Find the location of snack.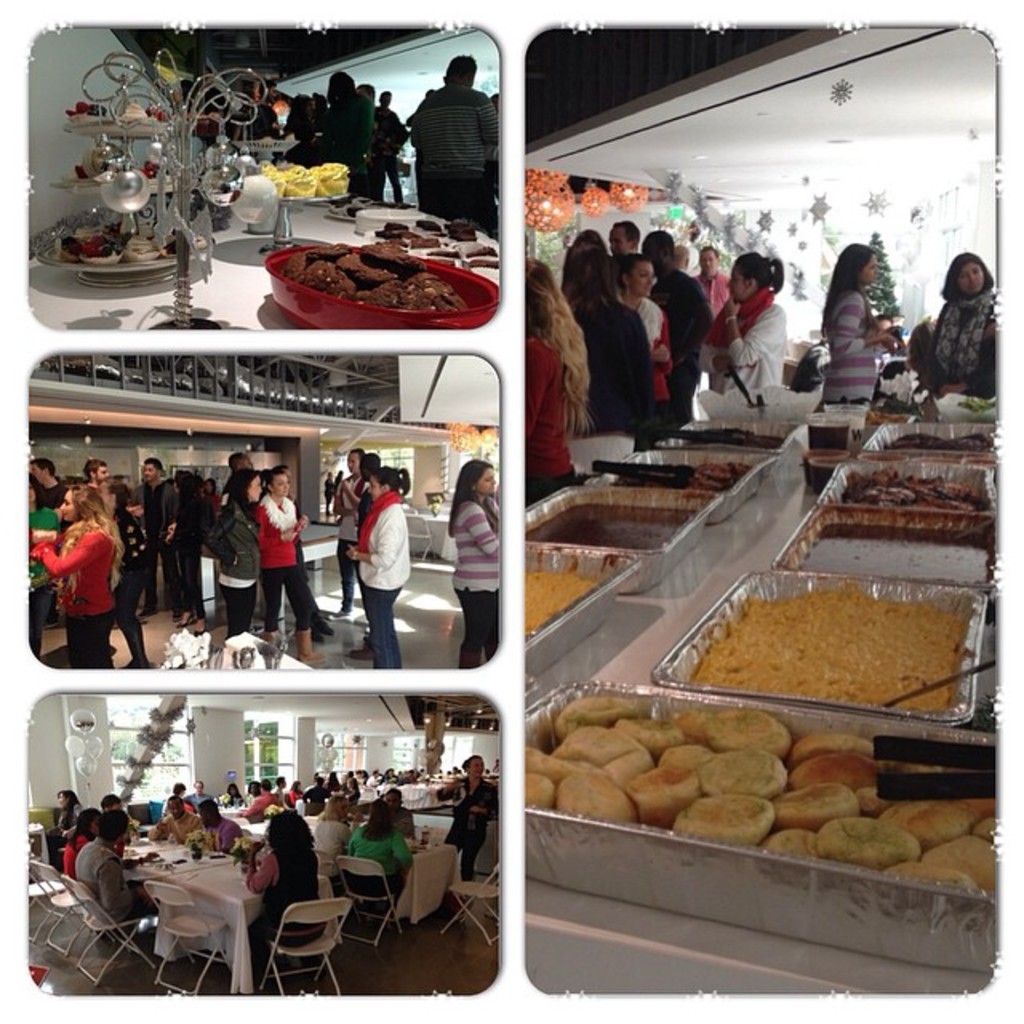
Location: [285,163,318,200].
